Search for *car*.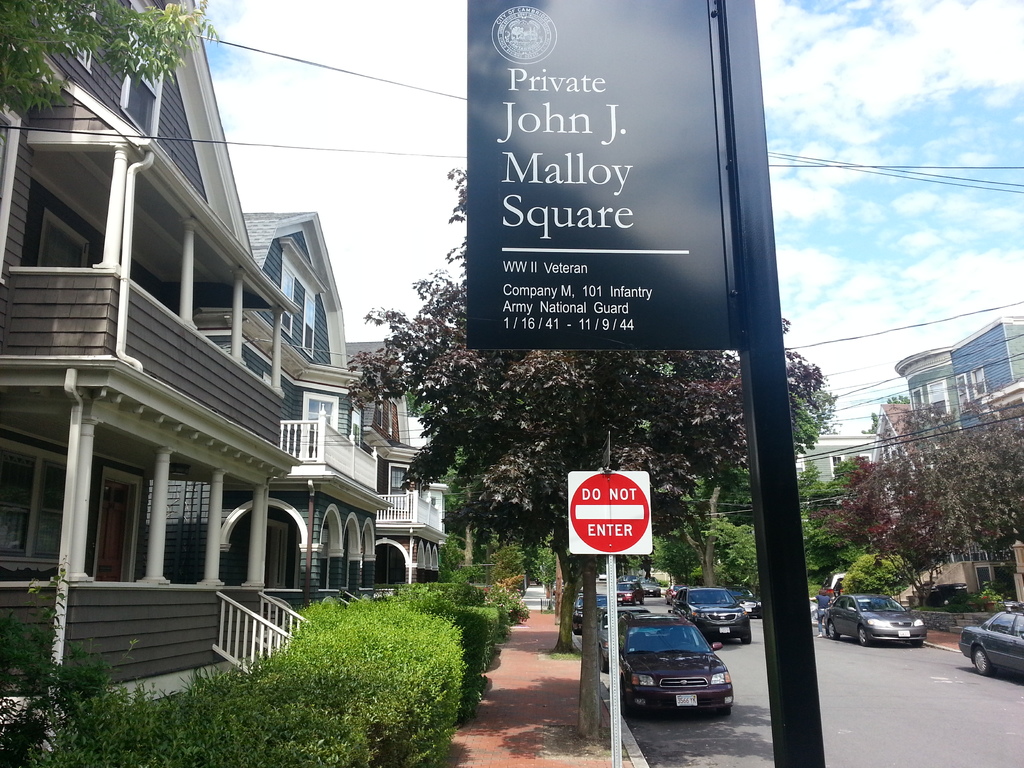
Found at [left=614, top=580, right=644, bottom=604].
